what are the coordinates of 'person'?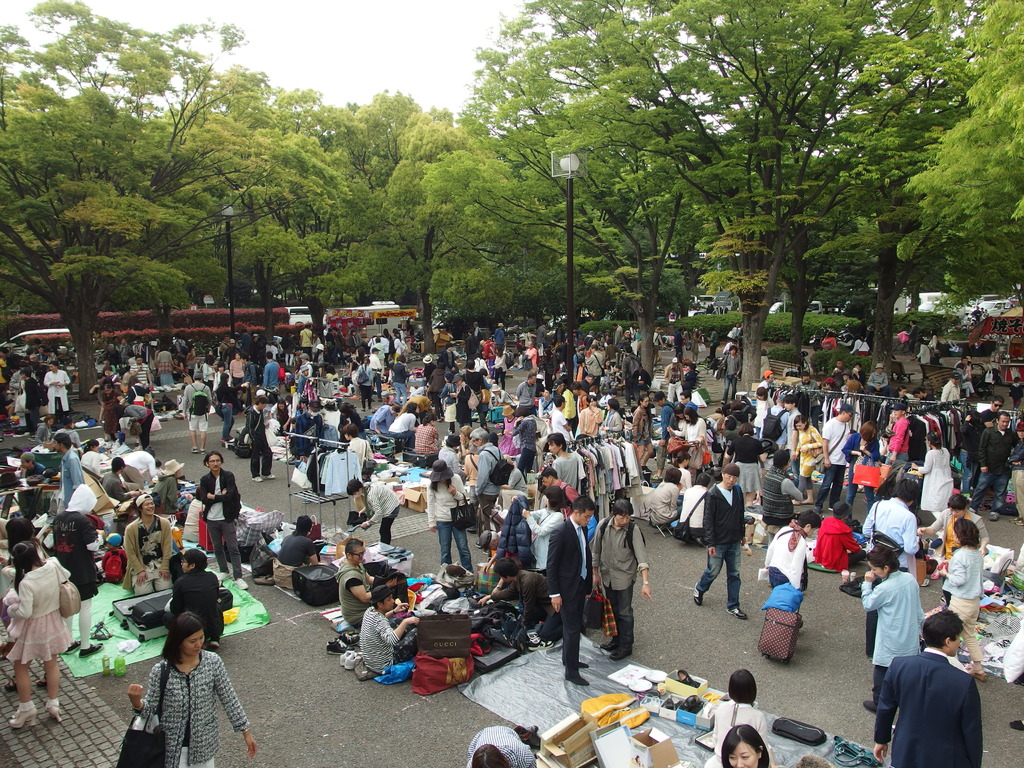
x1=365, y1=348, x2=388, y2=380.
